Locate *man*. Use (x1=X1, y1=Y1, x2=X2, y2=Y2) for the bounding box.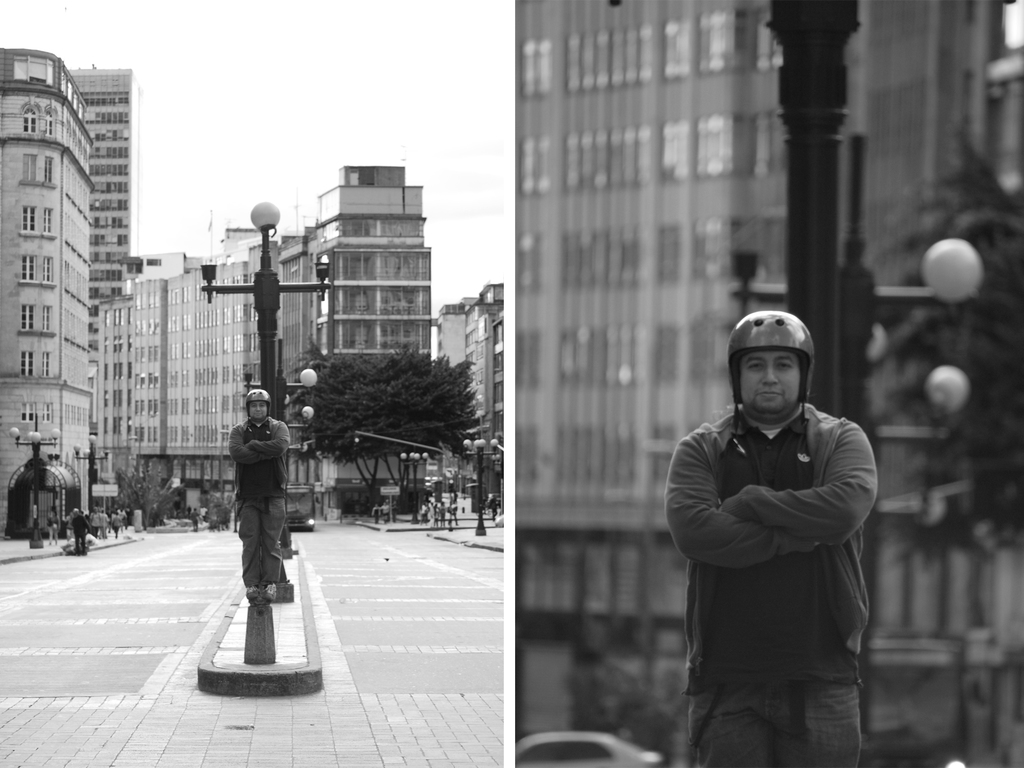
(x1=647, y1=299, x2=899, y2=764).
